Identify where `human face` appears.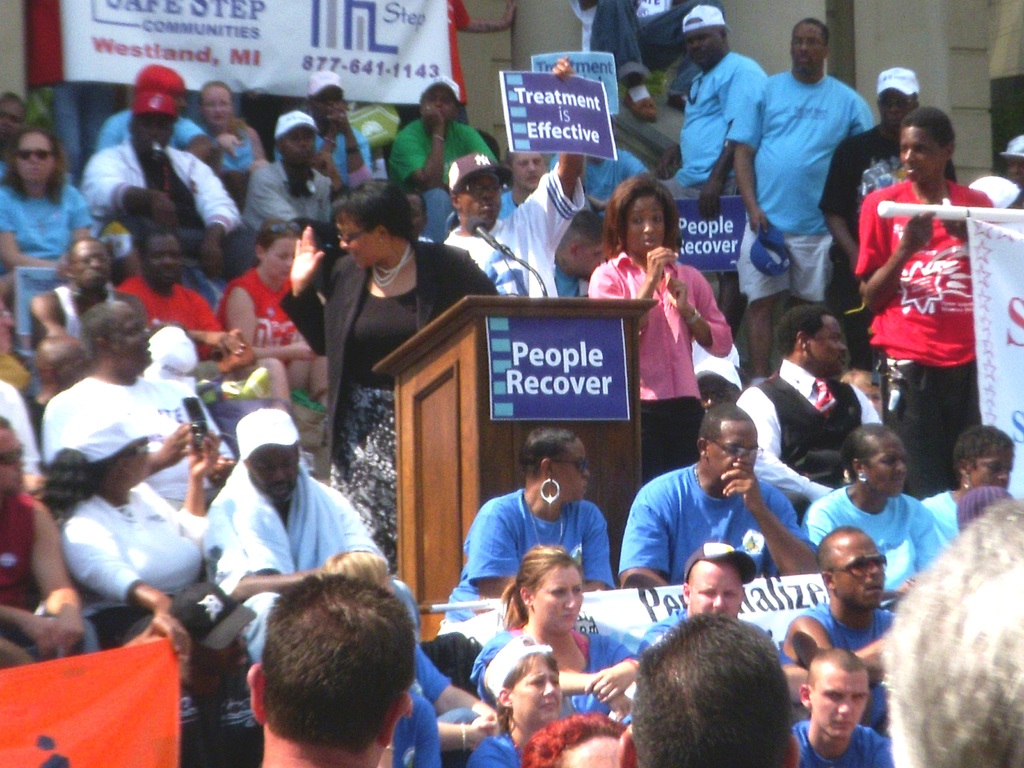
Appears at BBox(338, 217, 375, 266).
